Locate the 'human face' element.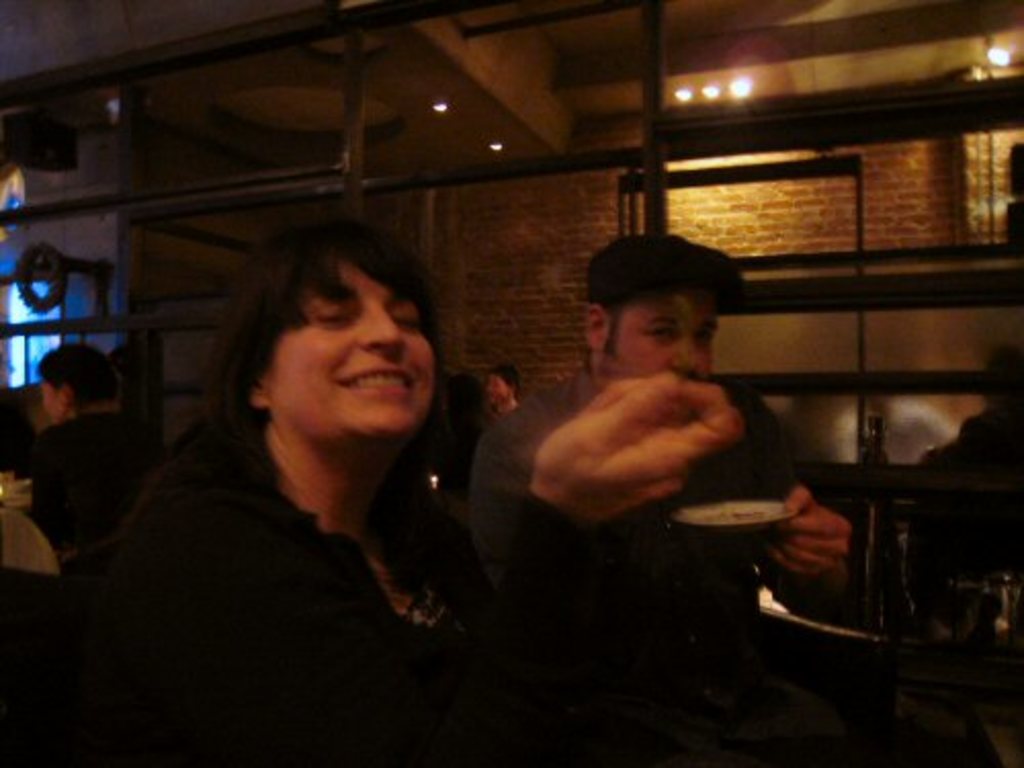
Element bbox: <box>494,379,506,410</box>.
